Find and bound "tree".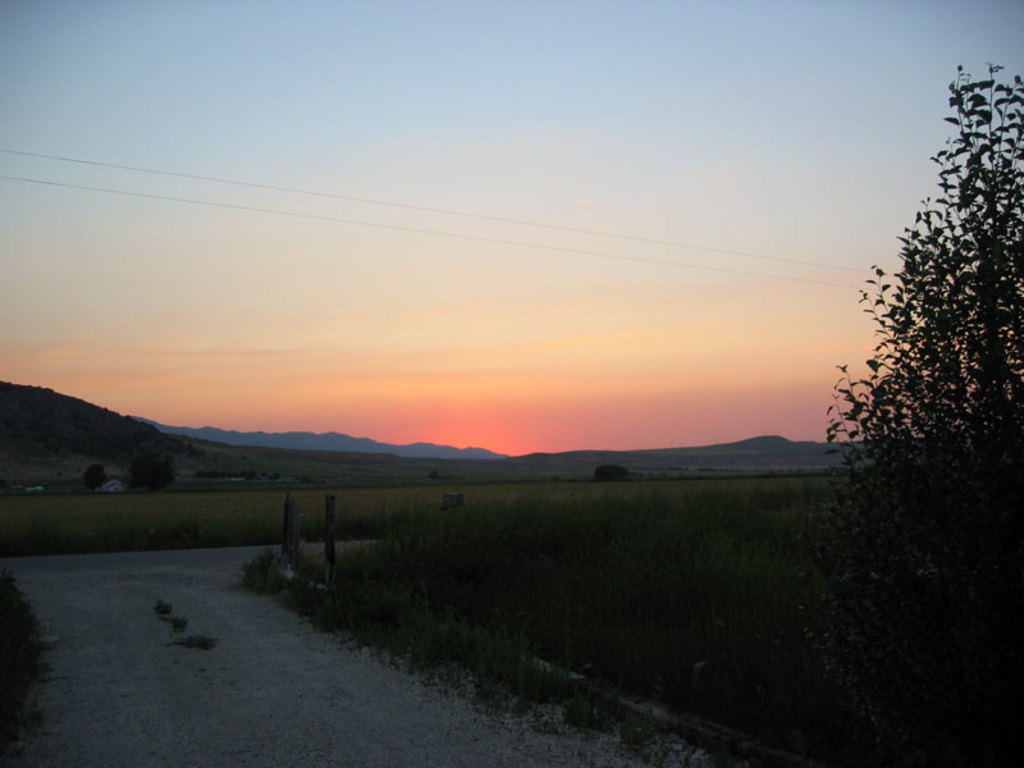
Bound: bbox=[83, 466, 105, 489].
